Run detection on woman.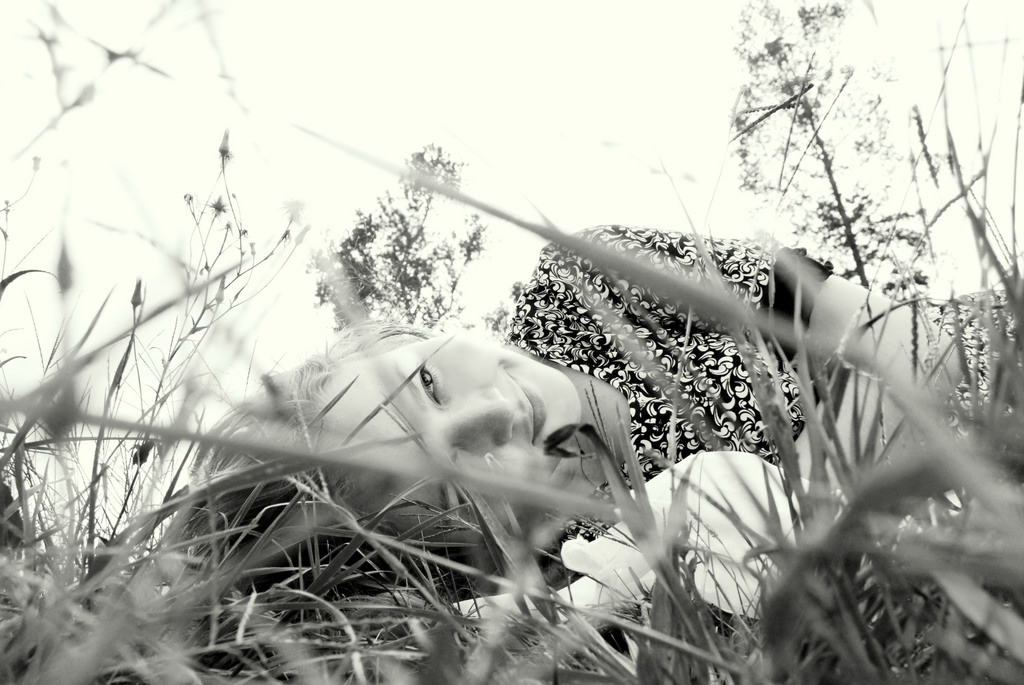
Result: bbox(166, 223, 1023, 576).
